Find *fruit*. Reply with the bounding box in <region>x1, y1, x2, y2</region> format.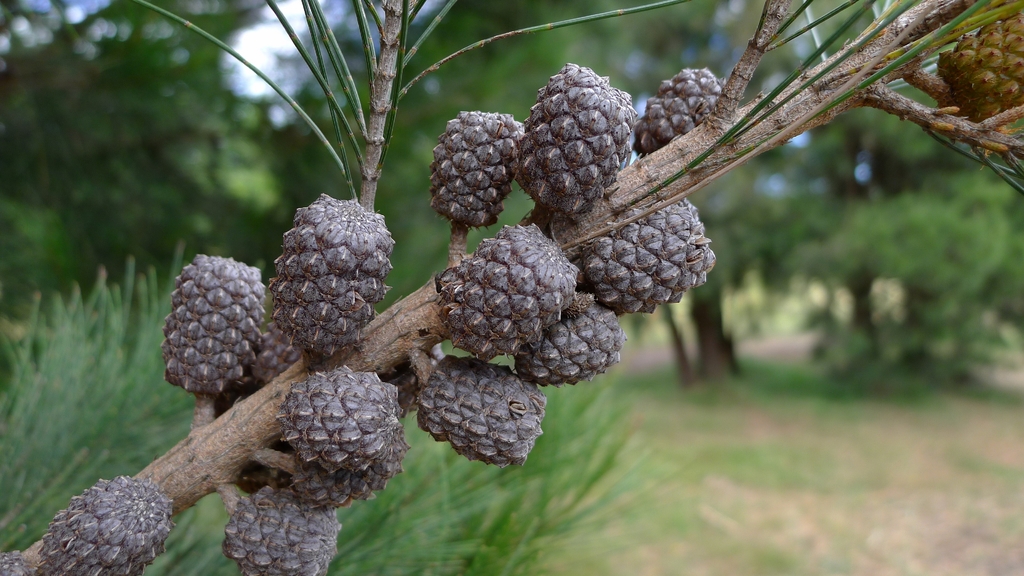
<region>218, 486, 334, 573</region>.
